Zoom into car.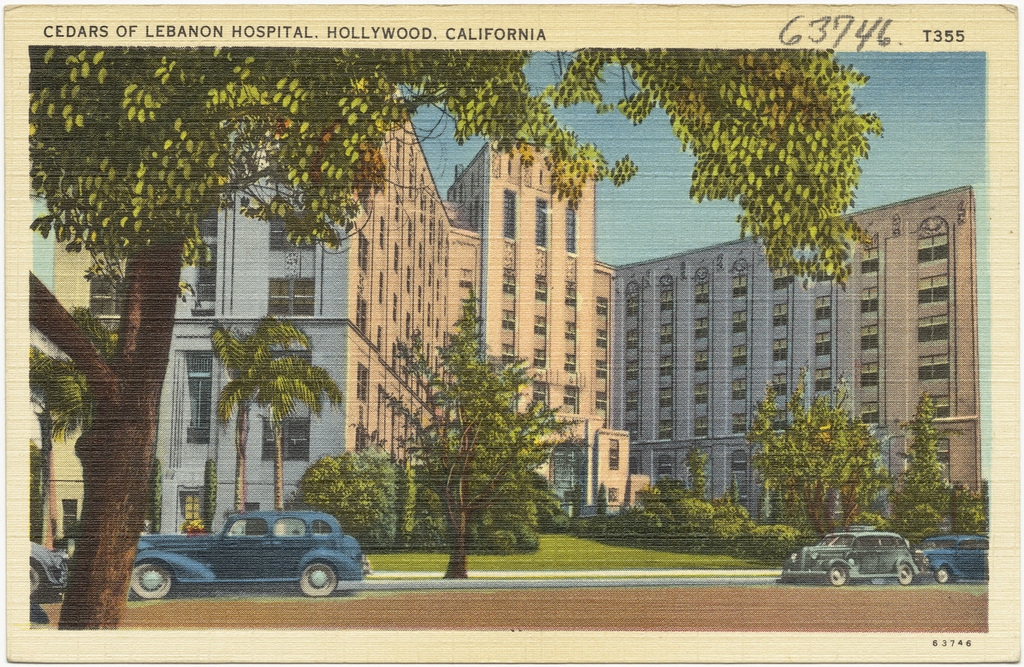
Zoom target: box(915, 537, 987, 586).
